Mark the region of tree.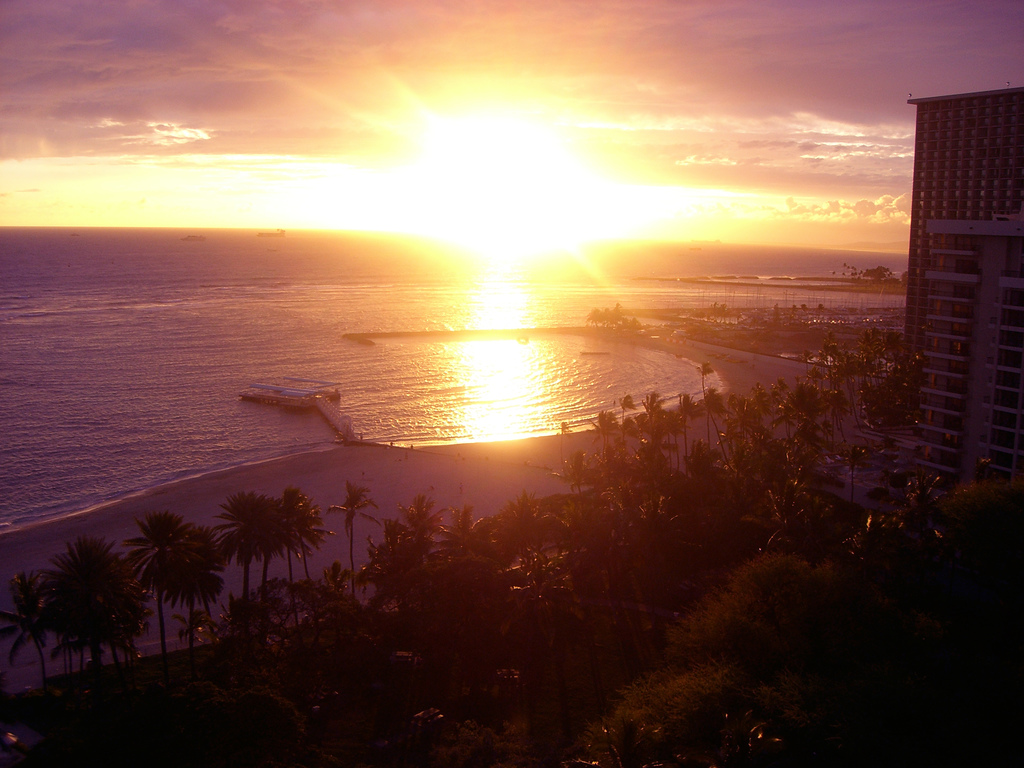
Region: 207 495 282 659.
